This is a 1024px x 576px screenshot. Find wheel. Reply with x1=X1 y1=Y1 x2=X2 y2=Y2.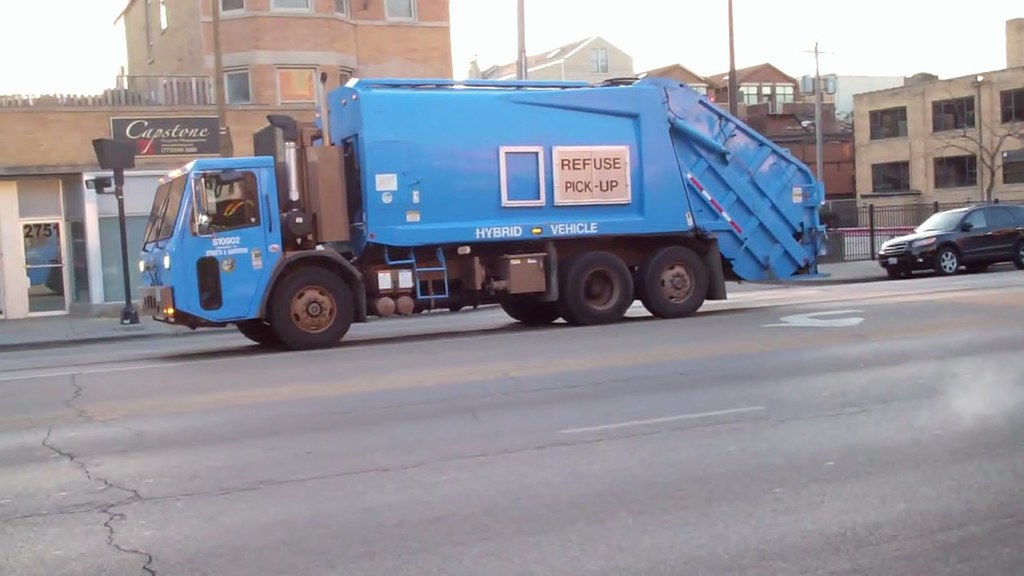
x1=264 y1=255 x2=355 y2=355.
